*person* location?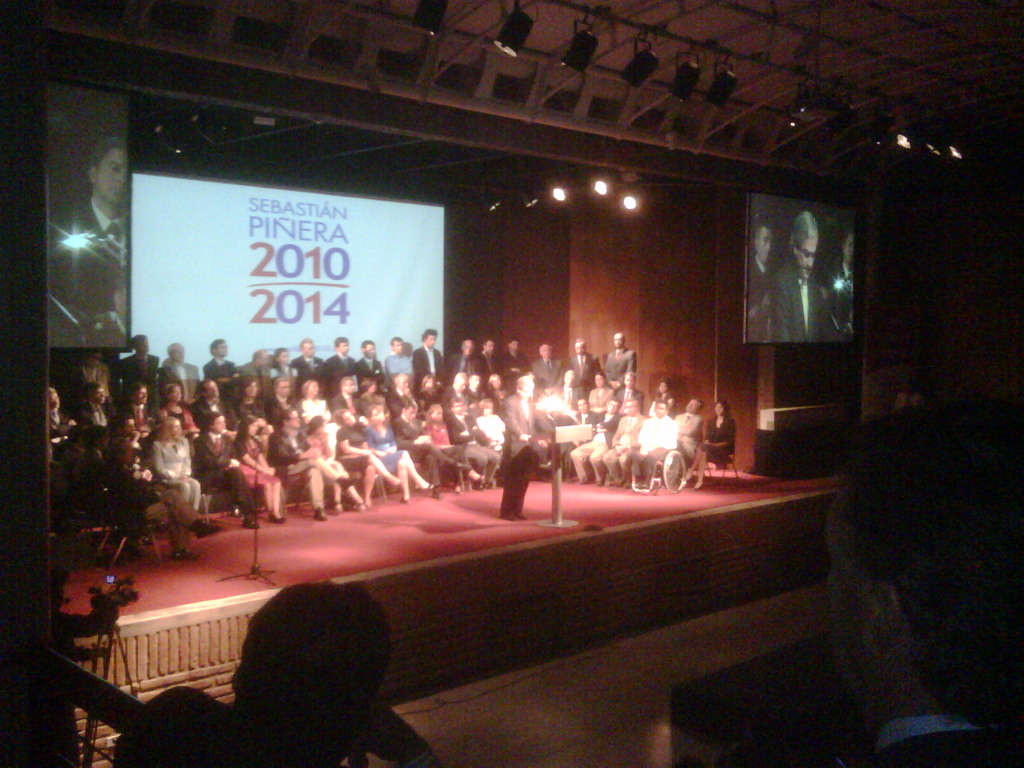
x1=363, y1=408, x2=437, y2=506
